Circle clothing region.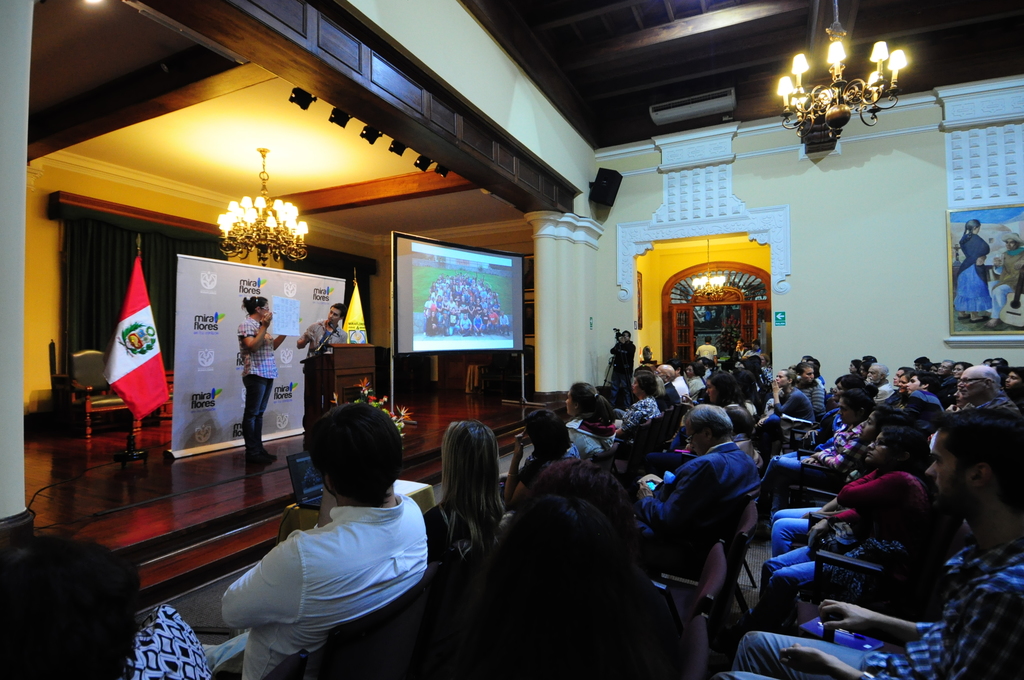
Region: [x1=771, y1=416, x2=860, y2=474].
